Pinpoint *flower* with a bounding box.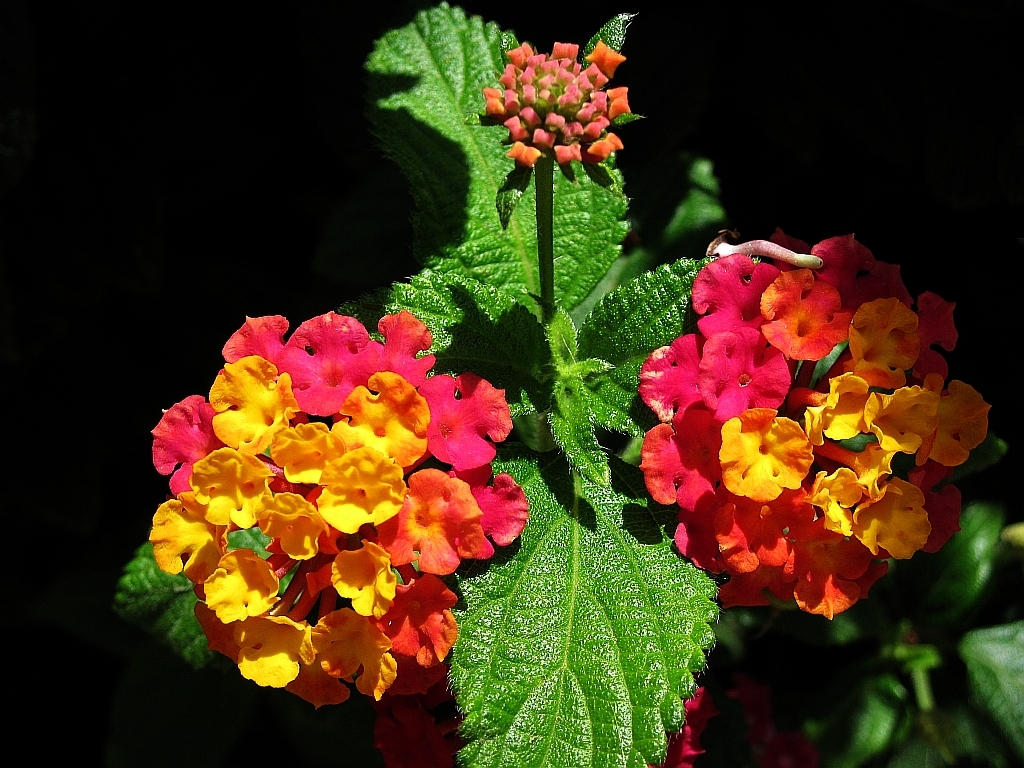
detection(485, 38, 641, 173).
